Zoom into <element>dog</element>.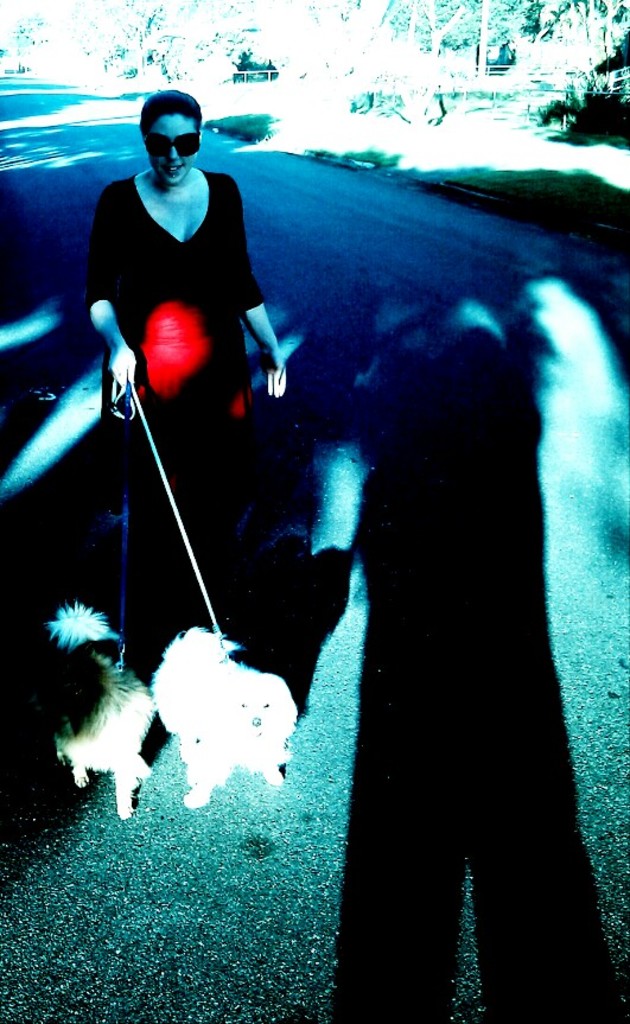
Zoom target: {"x1": 43, "y1": 597, "x2": 155, "y2": 820}.
